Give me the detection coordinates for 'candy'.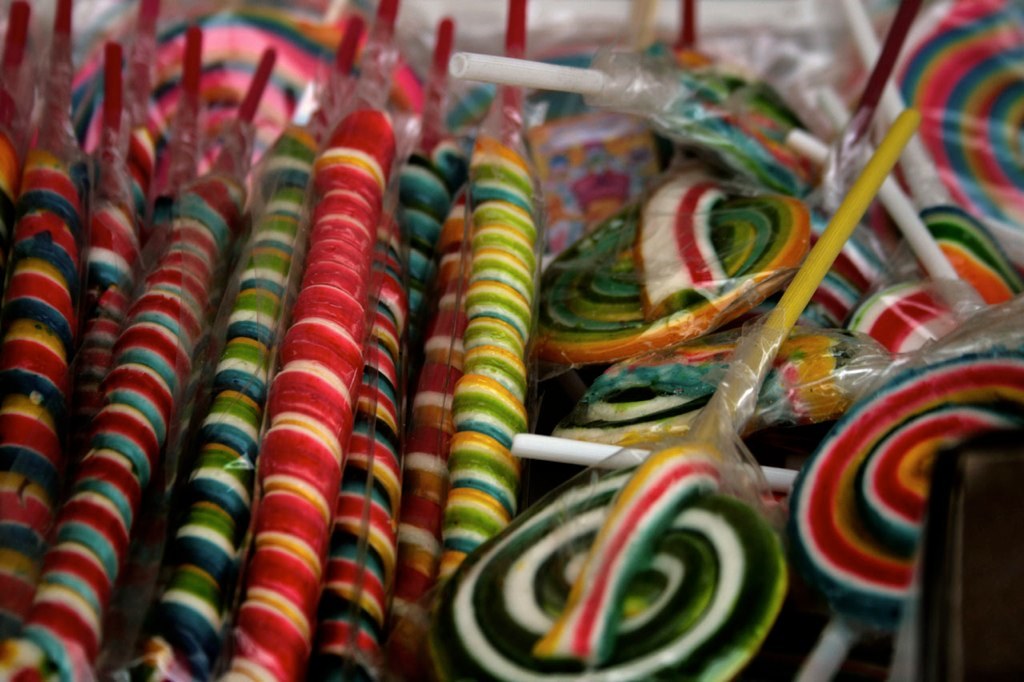
BBox(21, 166, 236, 681).
